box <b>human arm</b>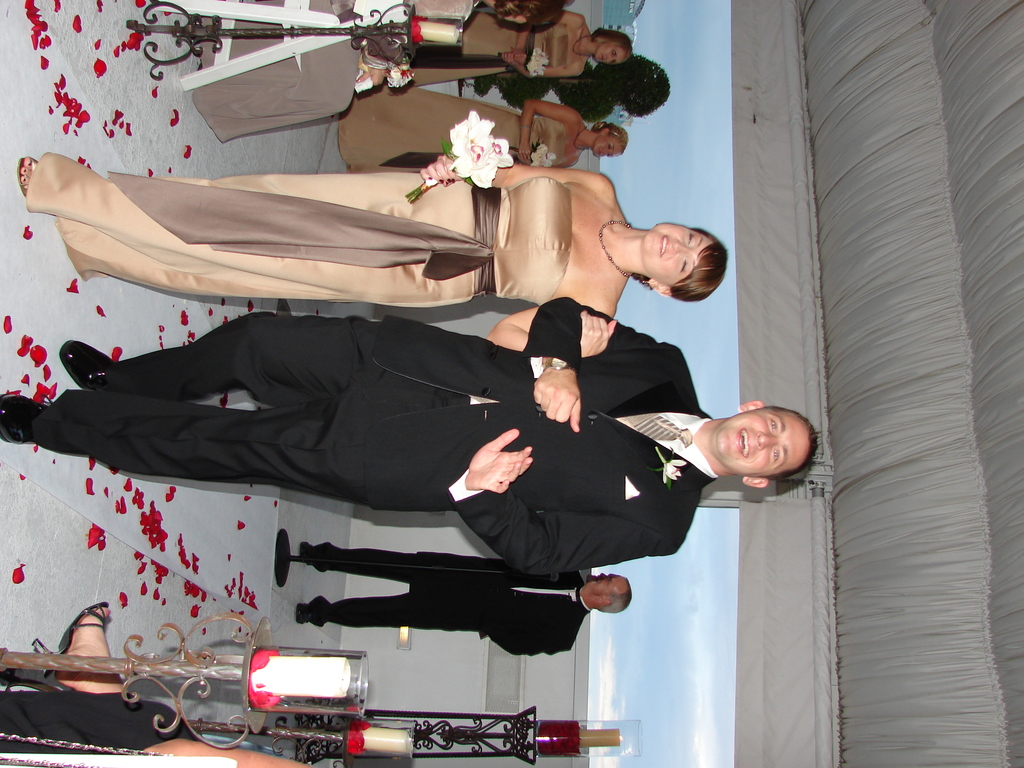
crop(483, 630, 573, 659)
